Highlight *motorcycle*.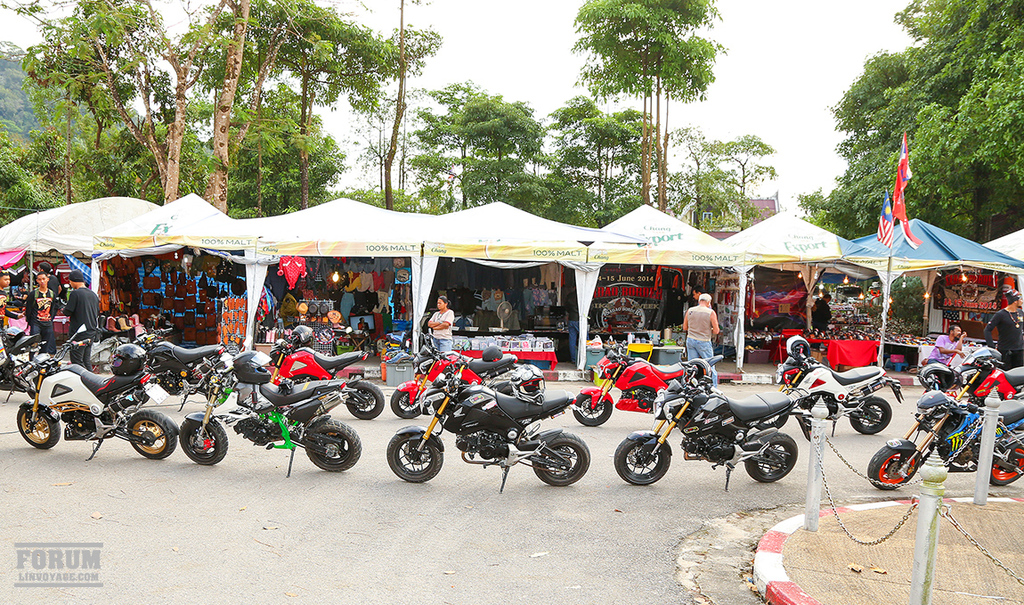
Highlighted region: (611, 362, 809, 493).
